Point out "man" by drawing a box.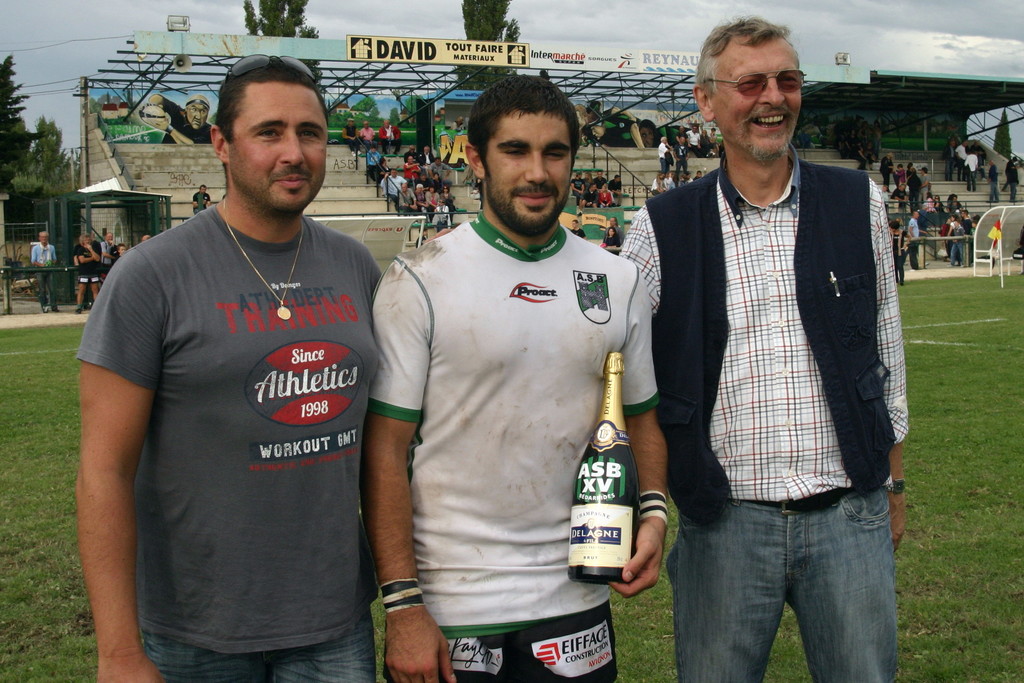
(636,45,924,582).
